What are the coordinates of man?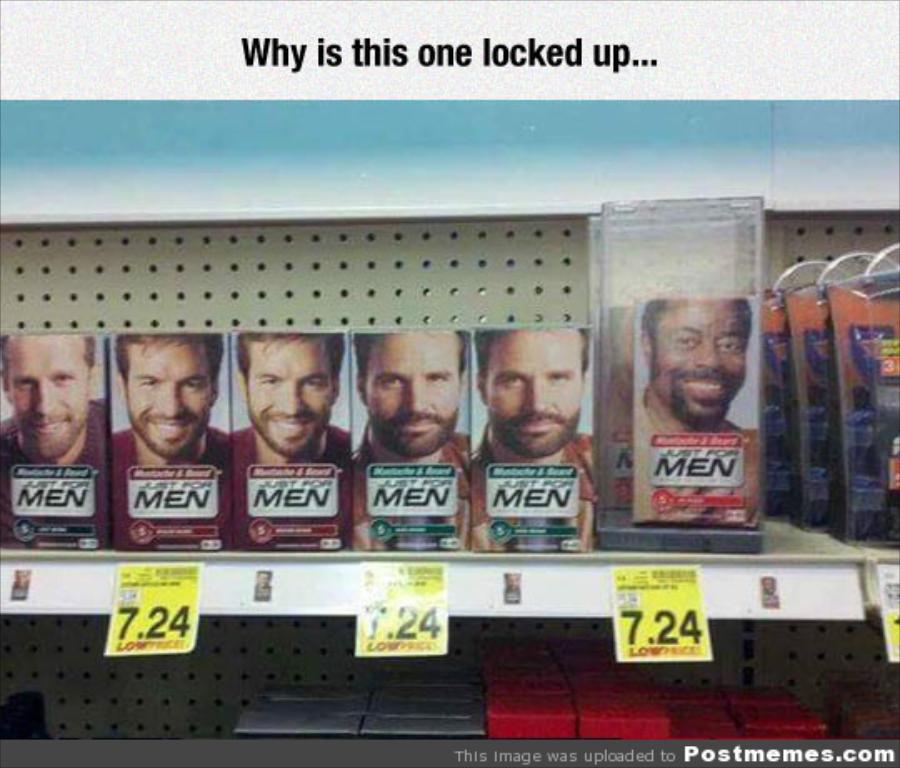
region(637, 295, 763, 525).
